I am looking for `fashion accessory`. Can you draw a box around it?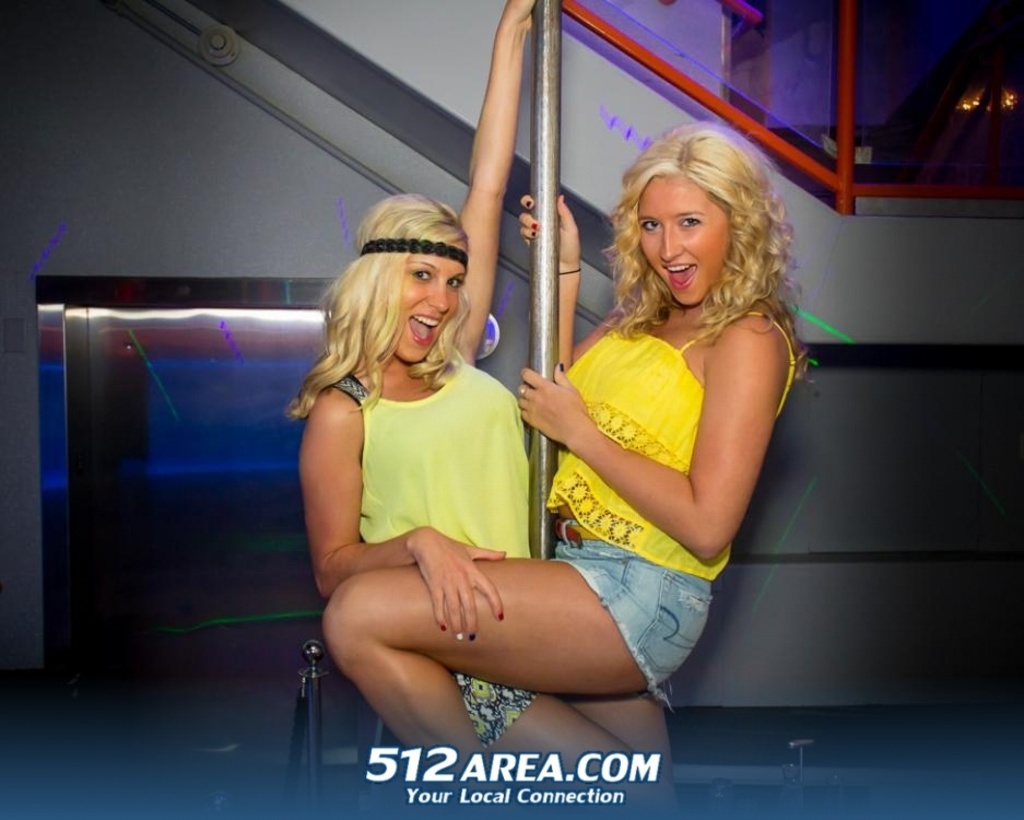
Sure, the bounding box is (455,633,464,642).
